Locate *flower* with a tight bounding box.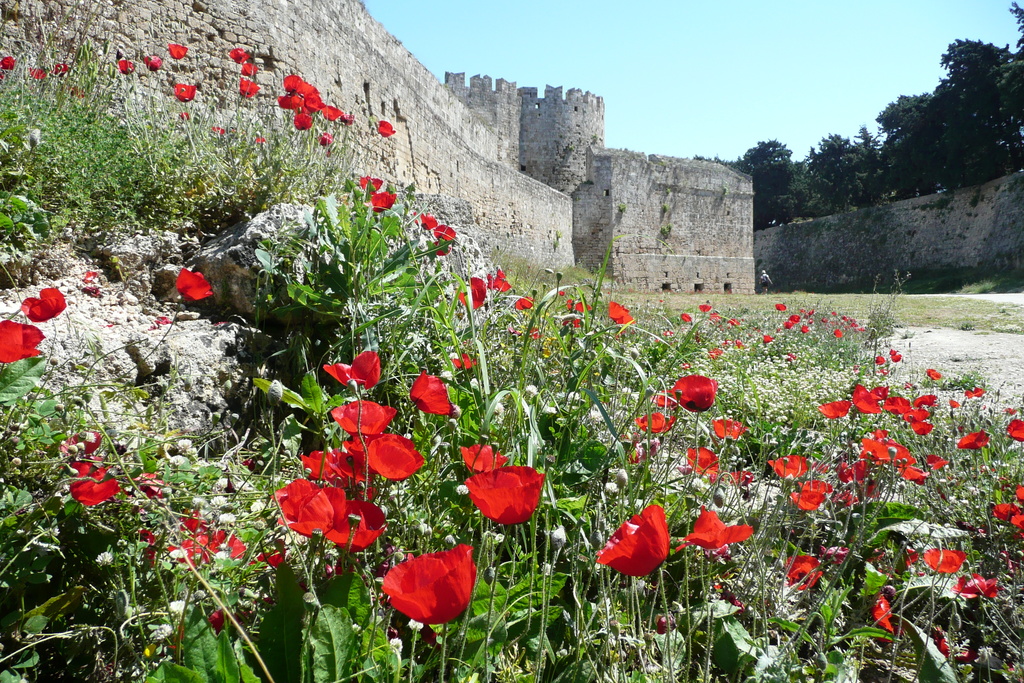
{"left": 0, "top": 315, "right": 50, "bottom": 372}.
